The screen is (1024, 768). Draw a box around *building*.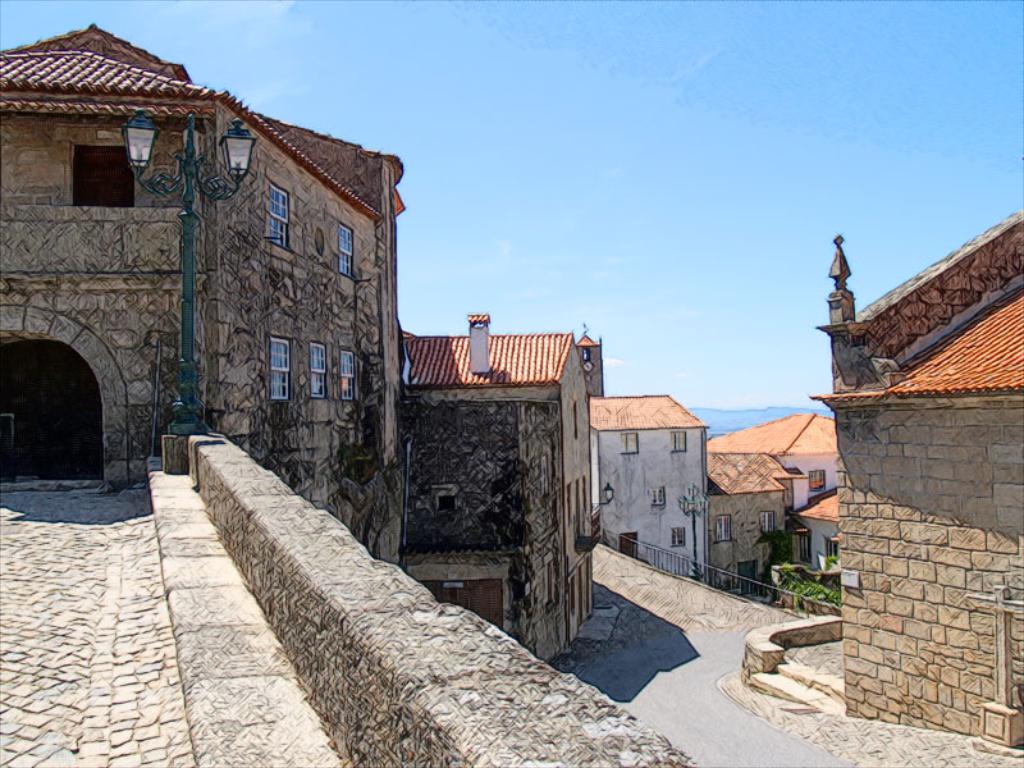
[x1=408, y1=316, x2=590, y2=658].
